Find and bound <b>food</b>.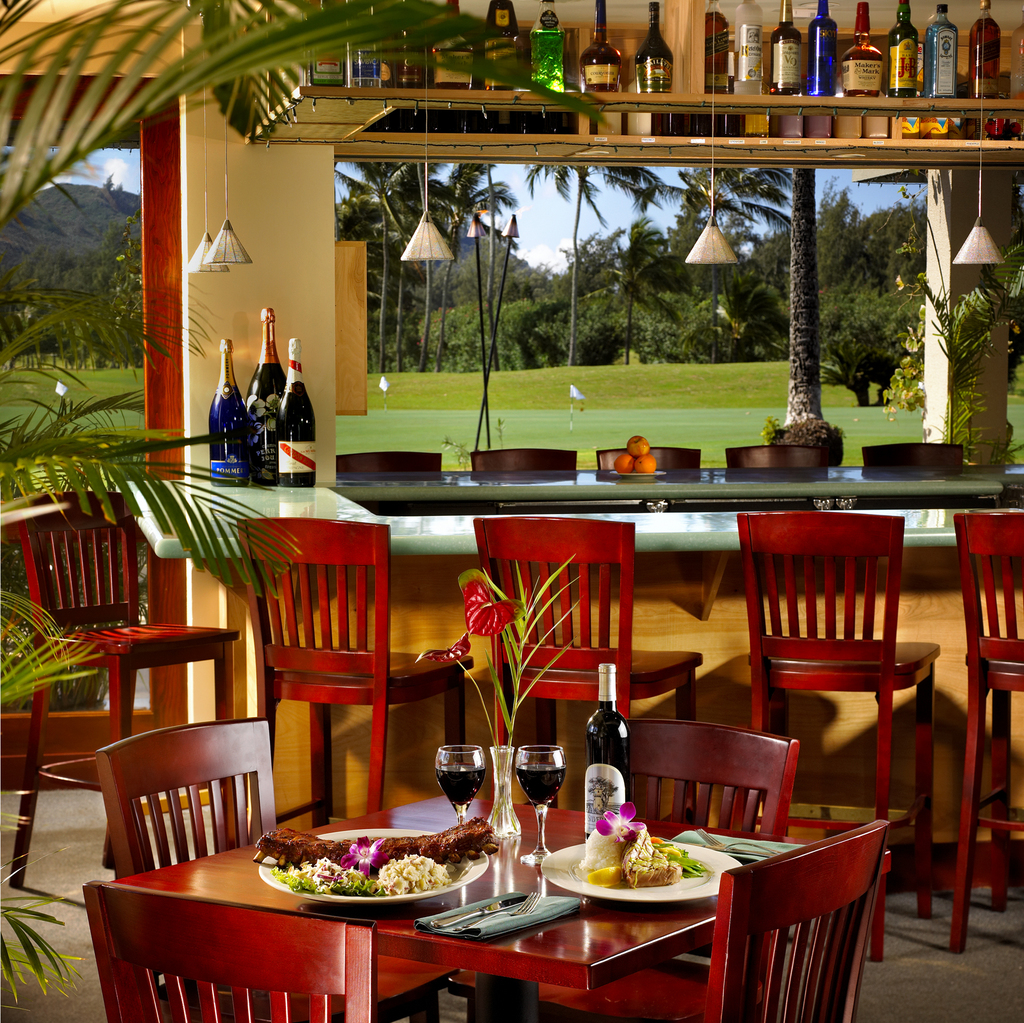
Bound: (left=221, top=820, right=499, bottom=934).
